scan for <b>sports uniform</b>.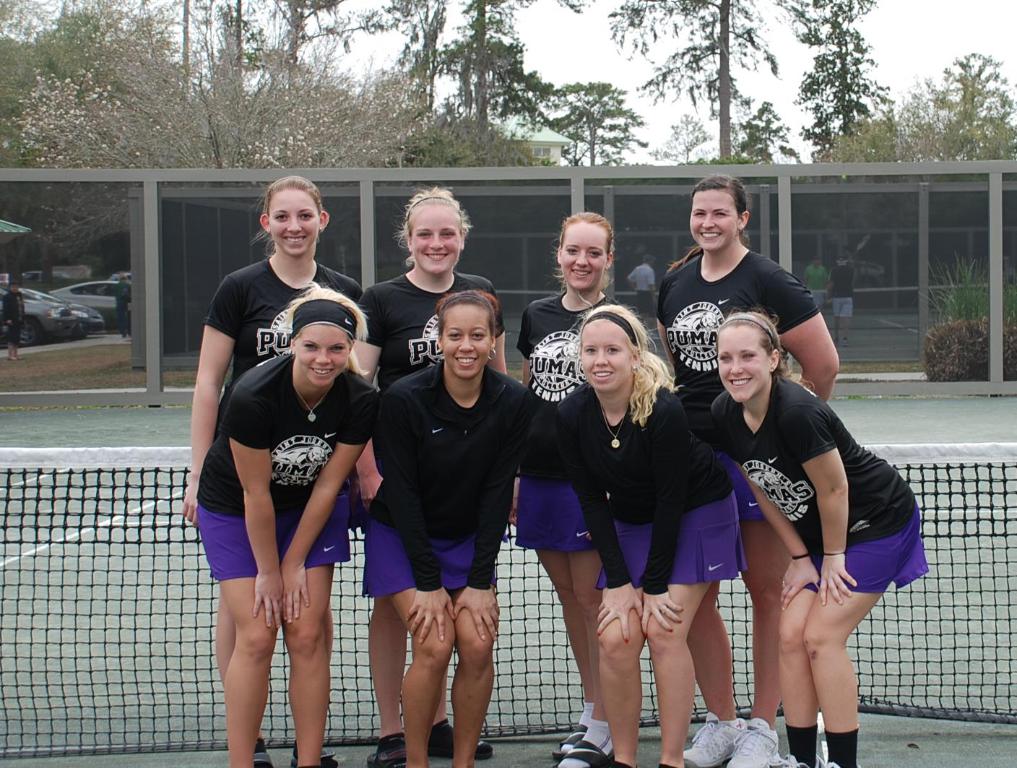
Scan result: {"x1": 514, "y1": 291, "x2": 620, "y2": 551}.
